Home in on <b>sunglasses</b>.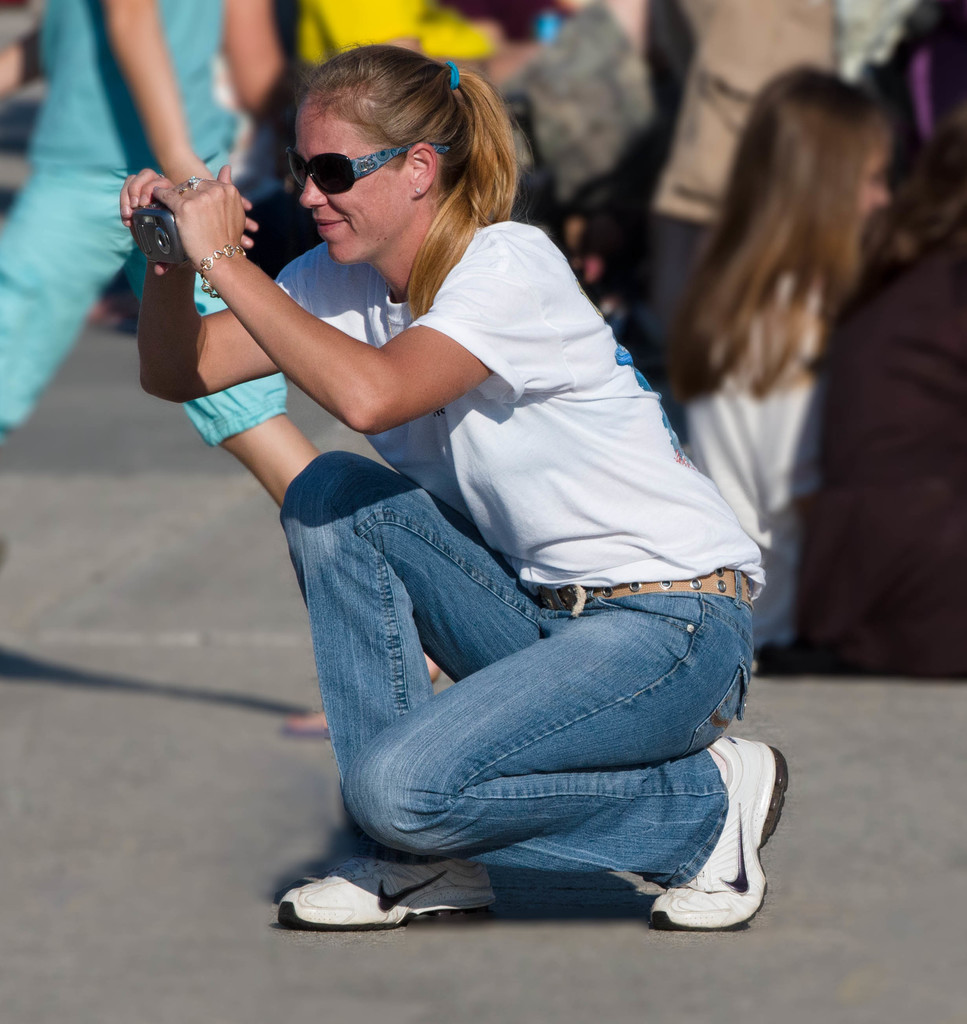
Homed in at box=[283, 144, 449, 196].
